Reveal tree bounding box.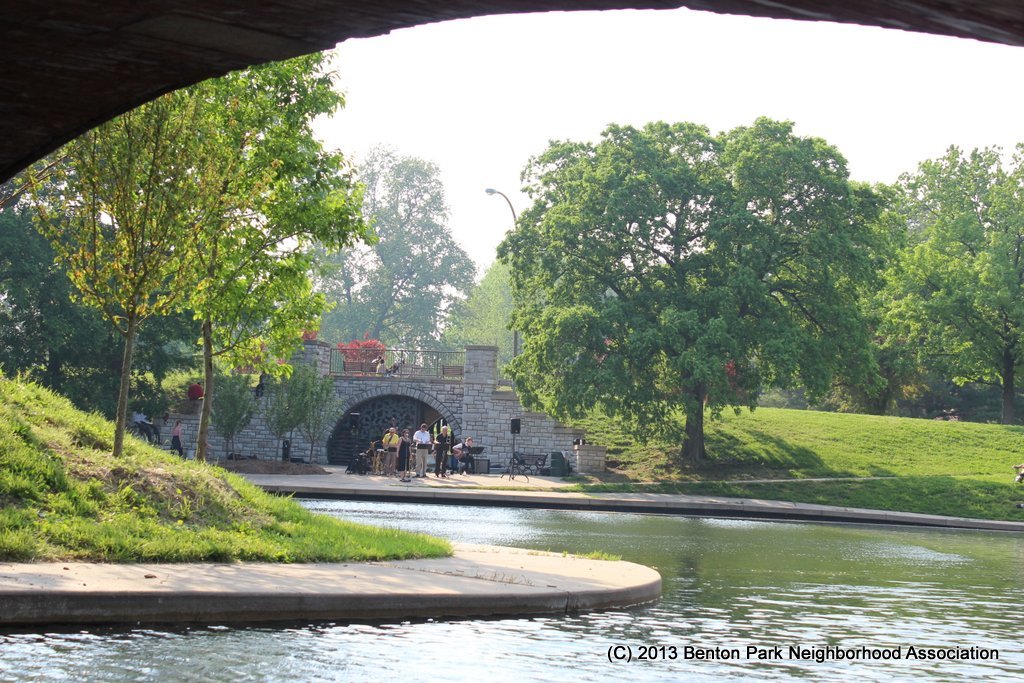
Revealed: (left=317, top=148, right=486, bottom=368).
